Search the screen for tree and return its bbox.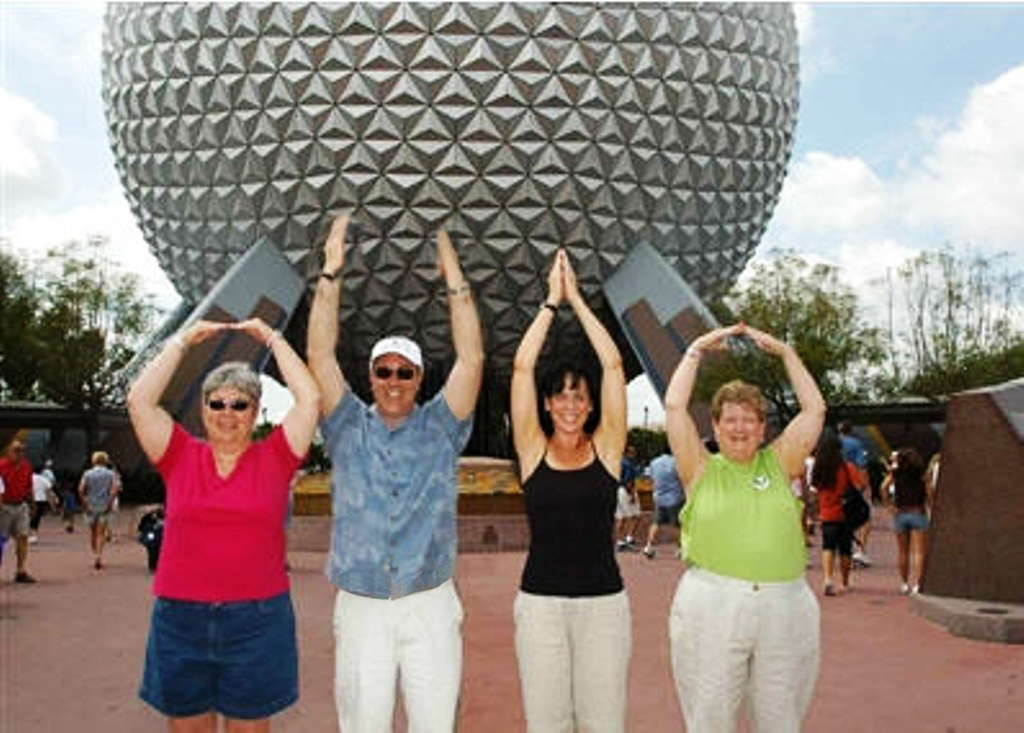
Found: (957,240,1008,368).
